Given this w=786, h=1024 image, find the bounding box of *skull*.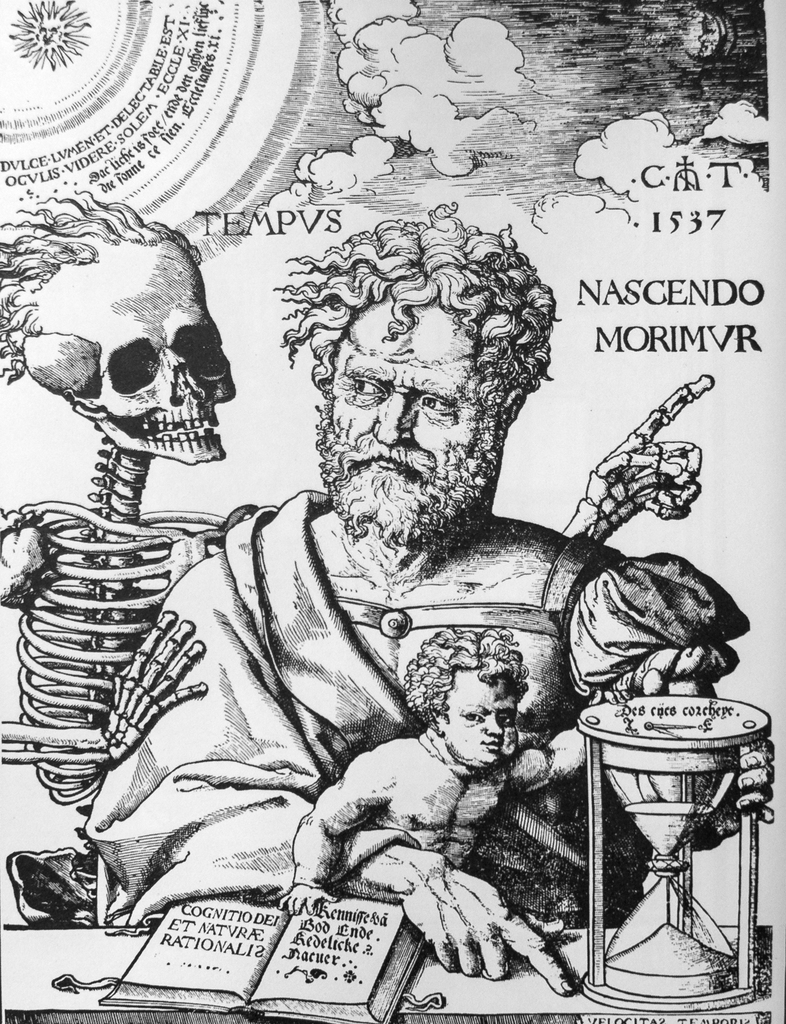
[left=45, top=236, right=230, bottom=476].
